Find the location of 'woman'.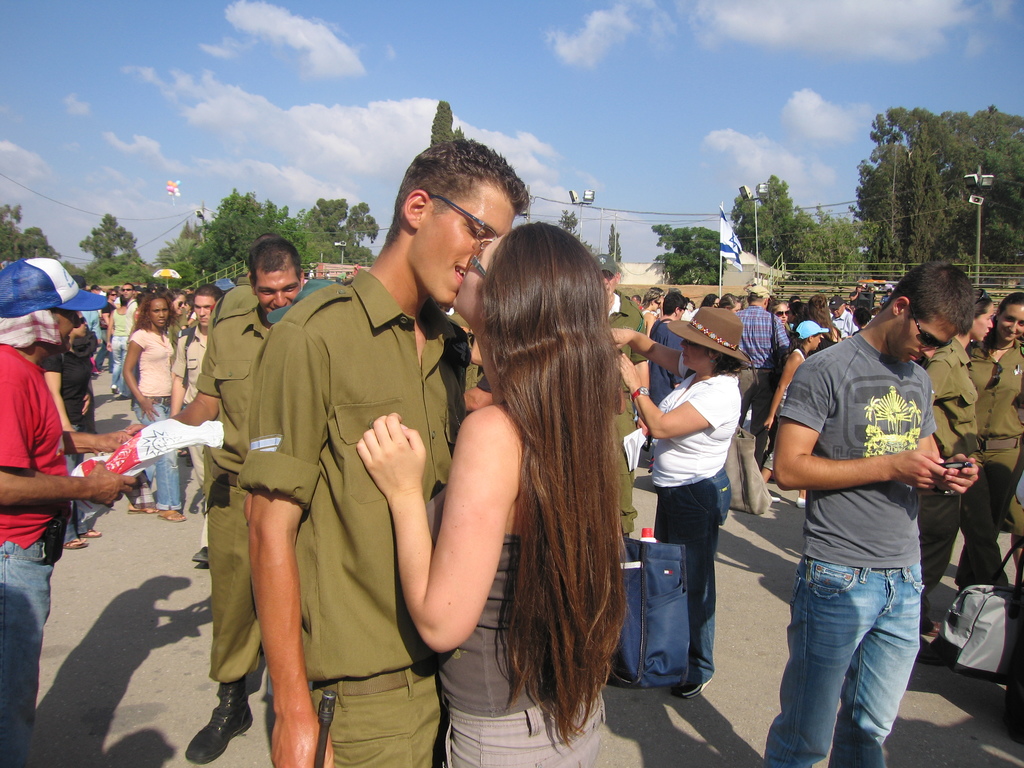
Location: (left=40, top=312, right=107, bottom=549).
